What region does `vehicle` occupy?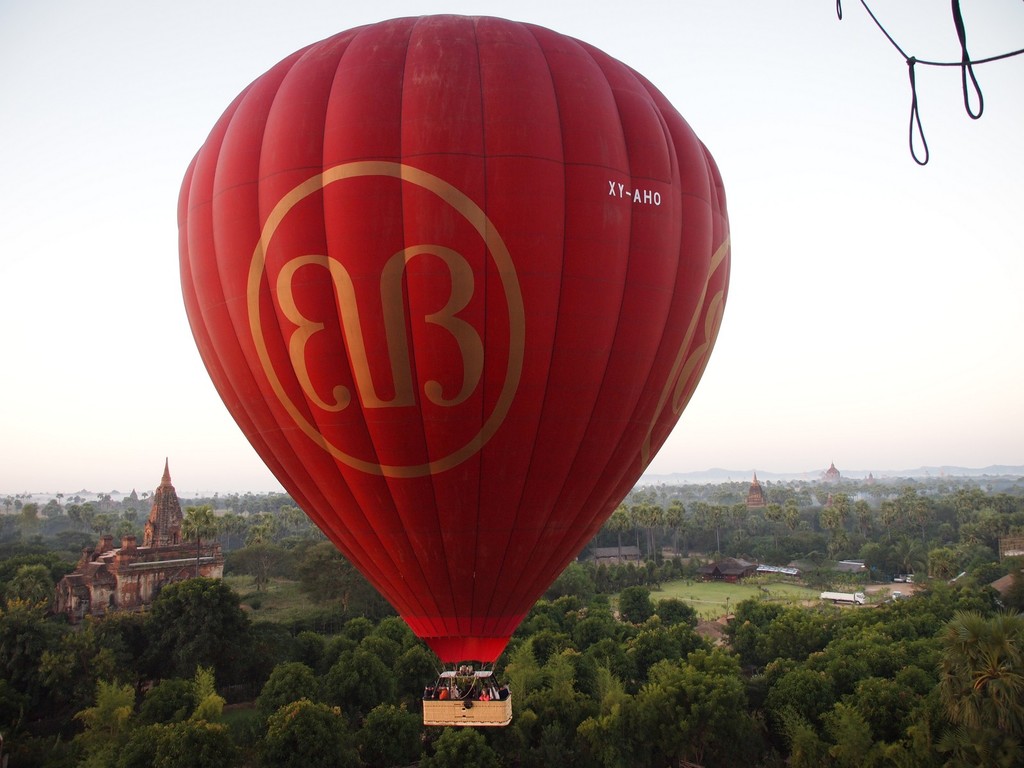
[x1=172, y1=12, x2=733, y2=728].
